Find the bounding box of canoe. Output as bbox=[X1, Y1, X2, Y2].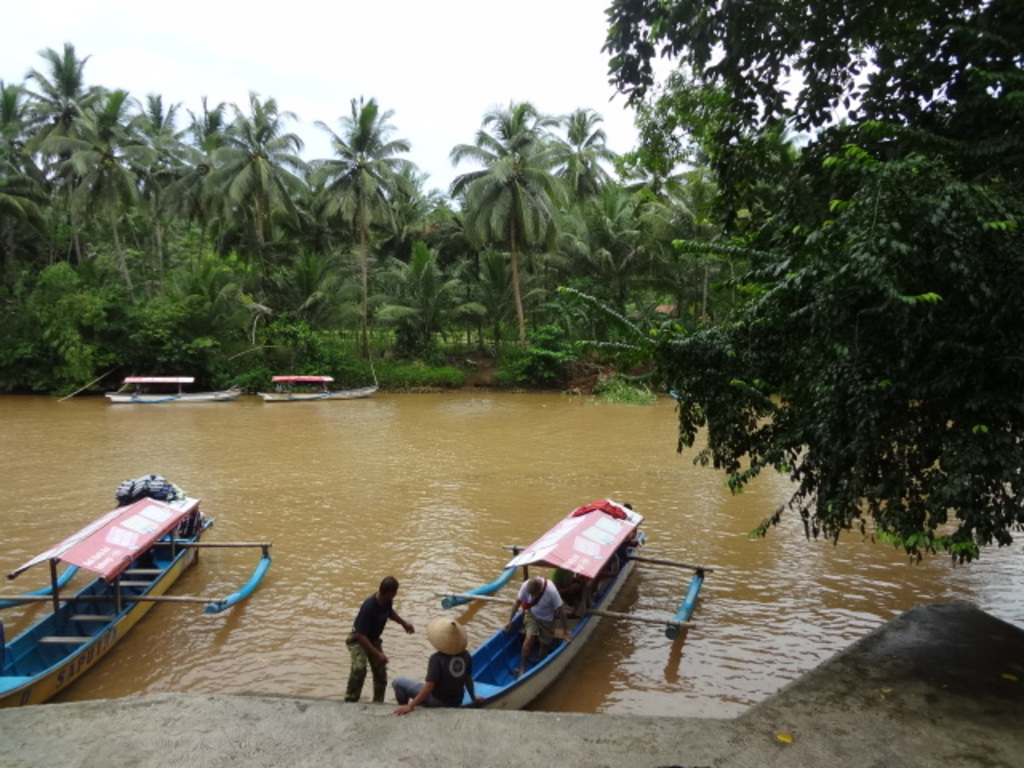
bbox=[398, 502, 653, 722].
